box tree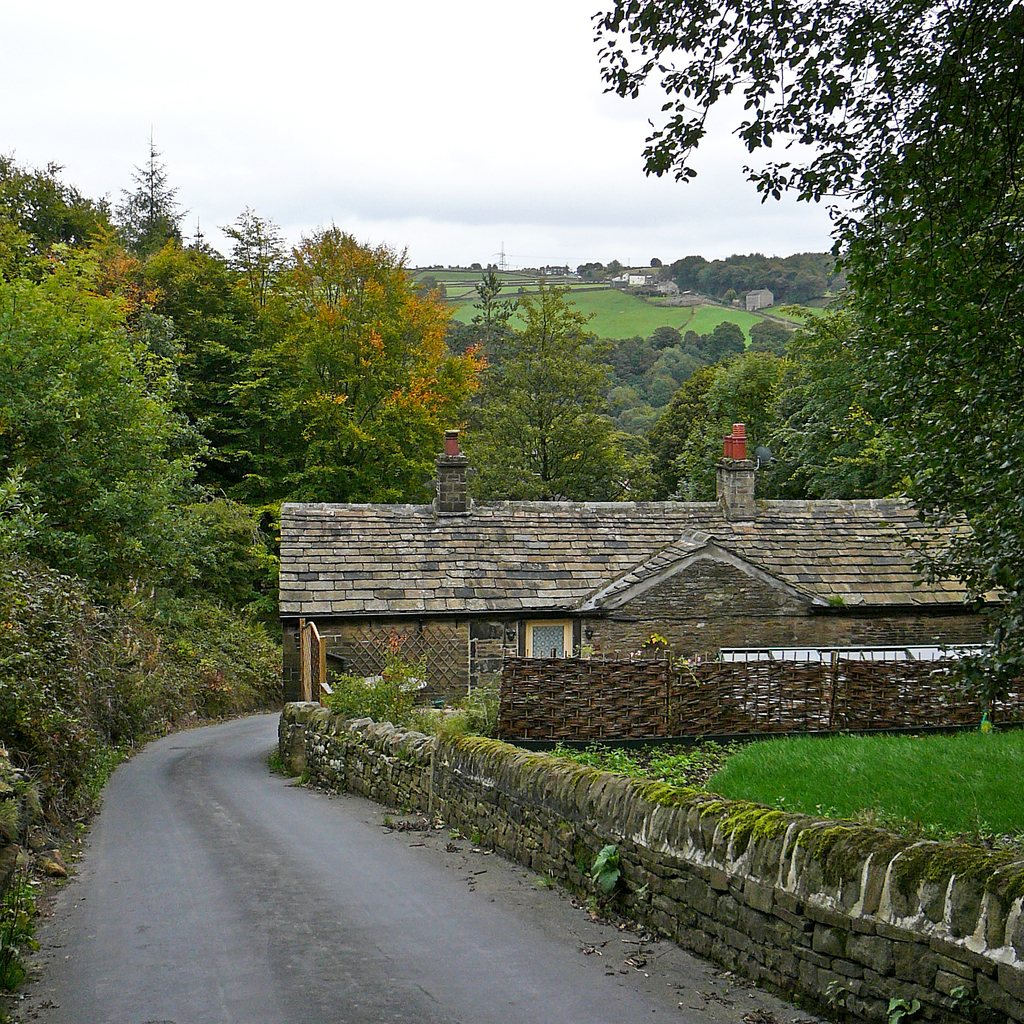
region(483, 268, 607, 473)
